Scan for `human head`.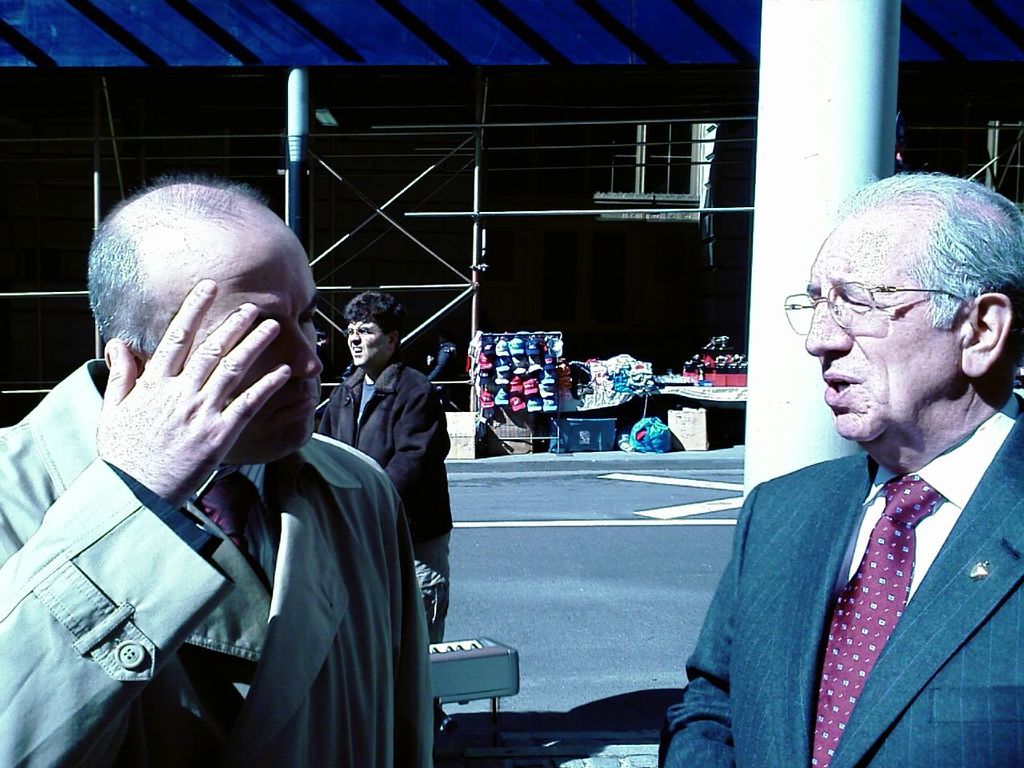
Scan result: locate(86, 173, 322, 459).
